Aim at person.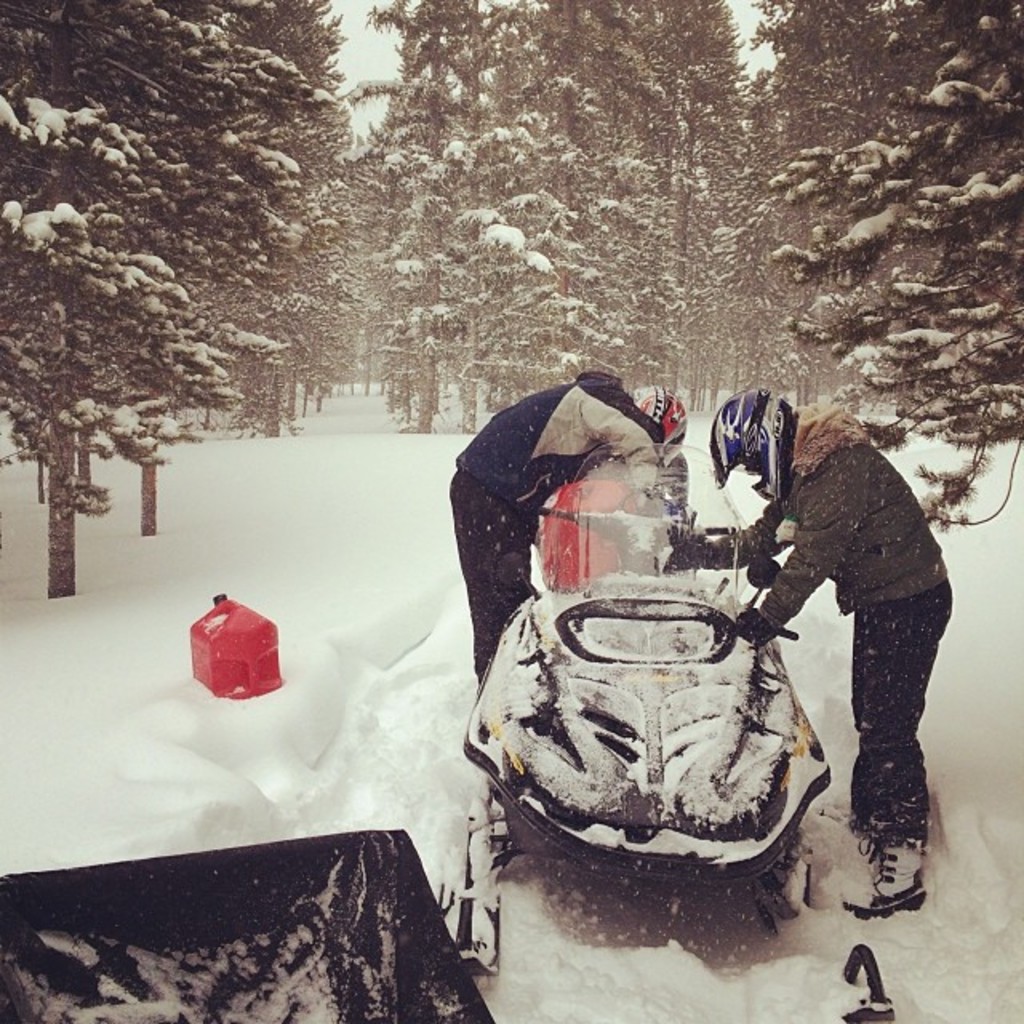
Aimed at pyautogui.locateOnScreen(718, 386, 955, 910).
